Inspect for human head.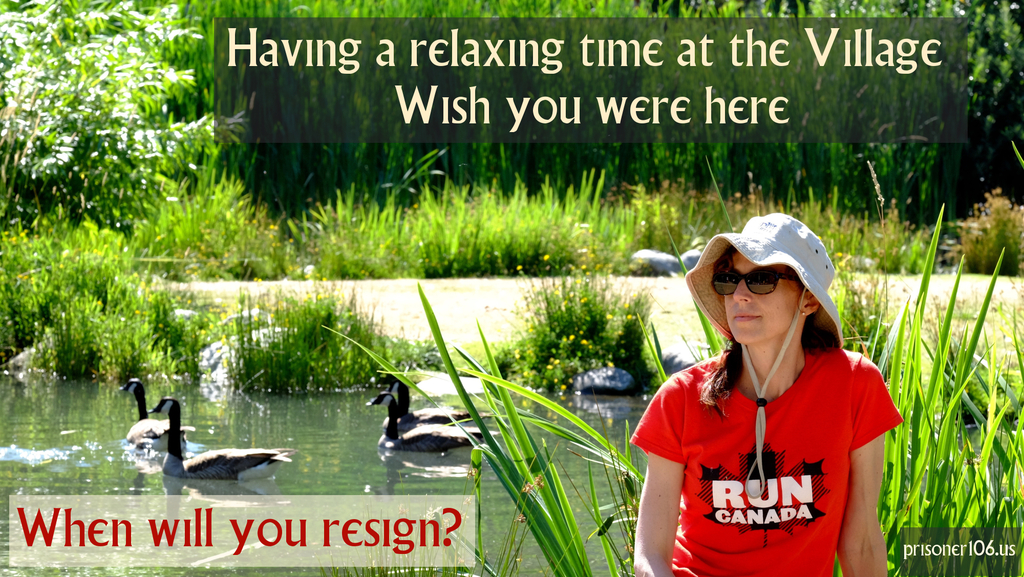
Inspection: select_region(680, 209, 842, 394).
